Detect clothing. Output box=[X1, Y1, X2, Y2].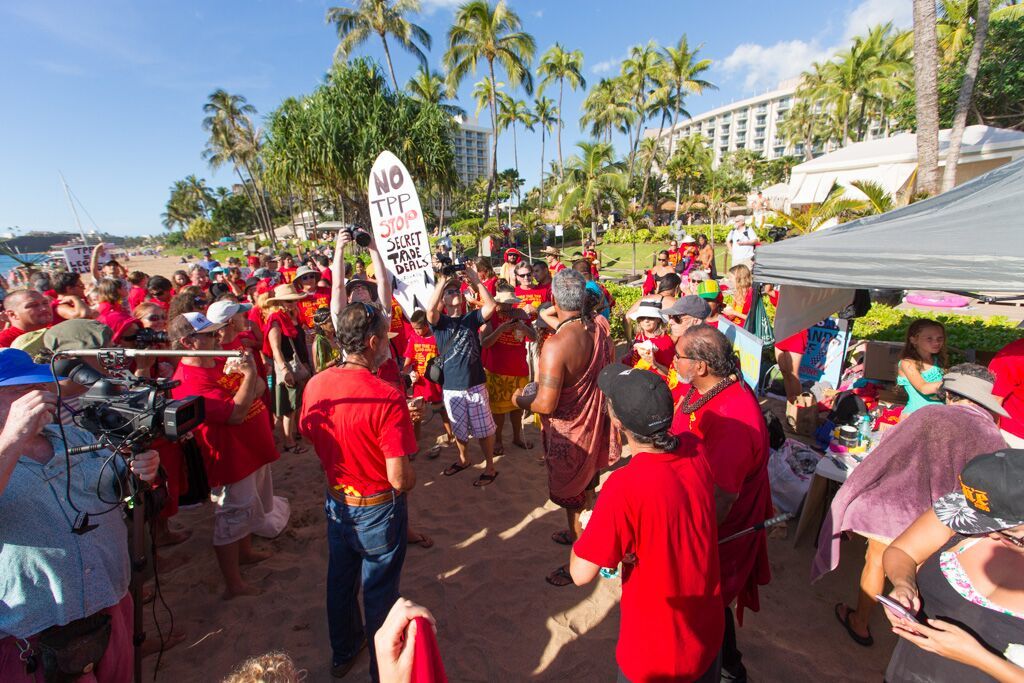
box=[293, 367, 421, 666].
